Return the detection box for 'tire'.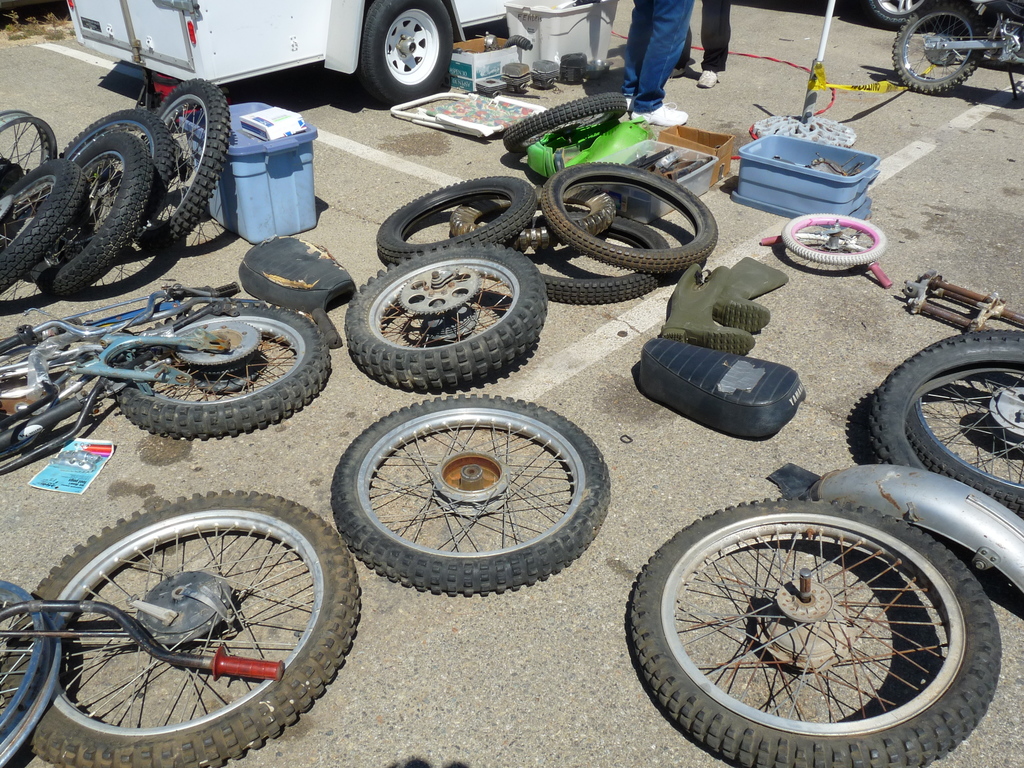
bbox=(868, 0, 930, 22).
